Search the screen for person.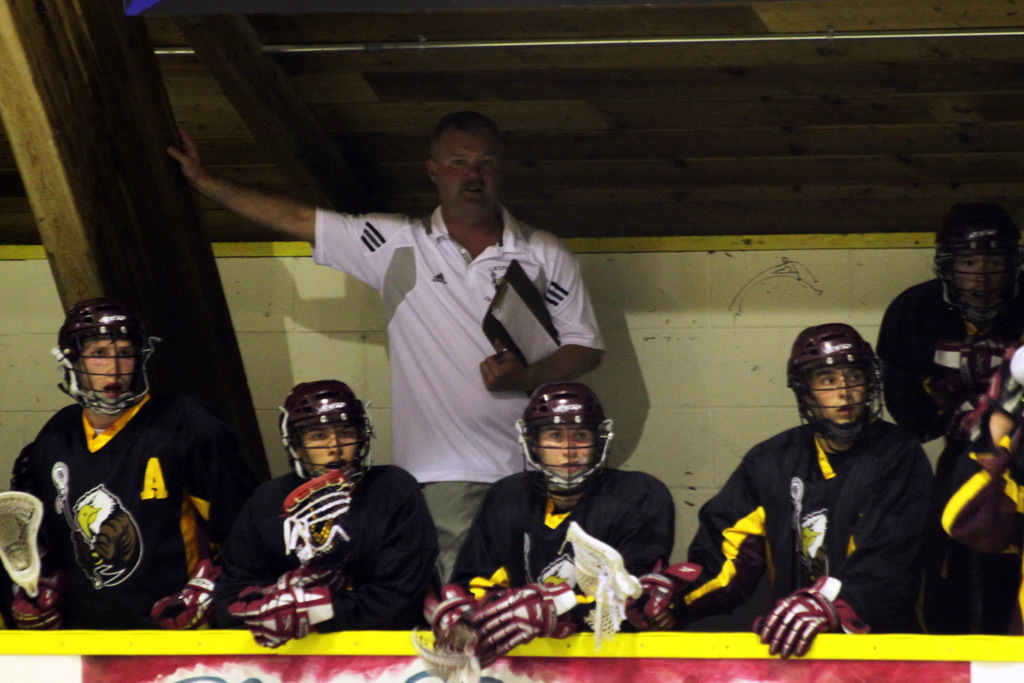
Found at select_region(854, 204, 1023, 449).
